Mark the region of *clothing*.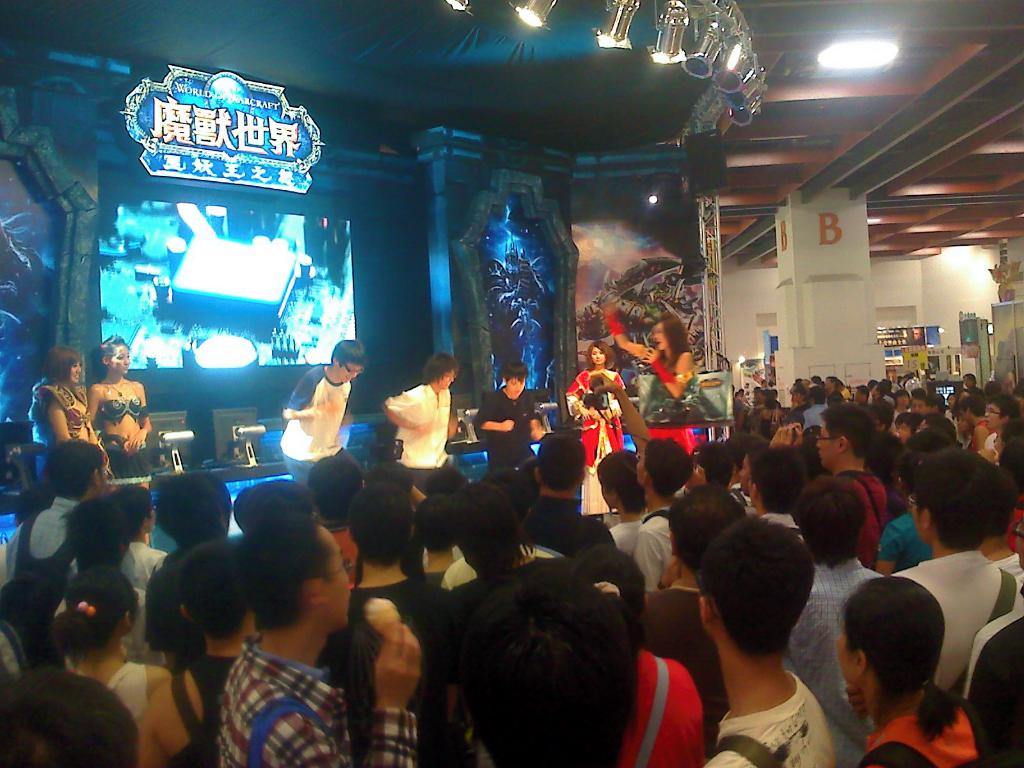
Region: 602/646/710/762.
